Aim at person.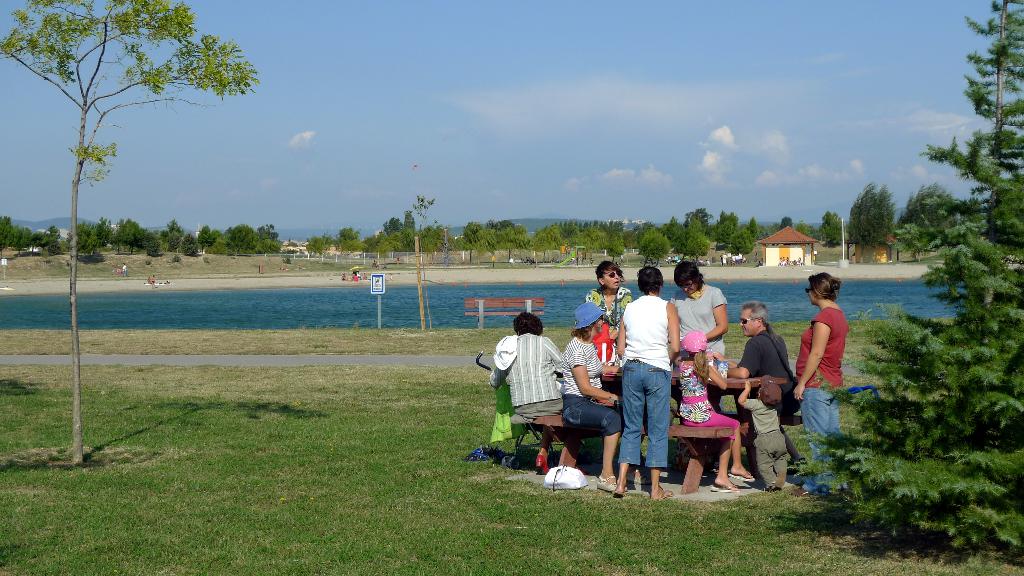
Aimed at pyautogui.locateOnScreen(488, 307, 569, 482).
